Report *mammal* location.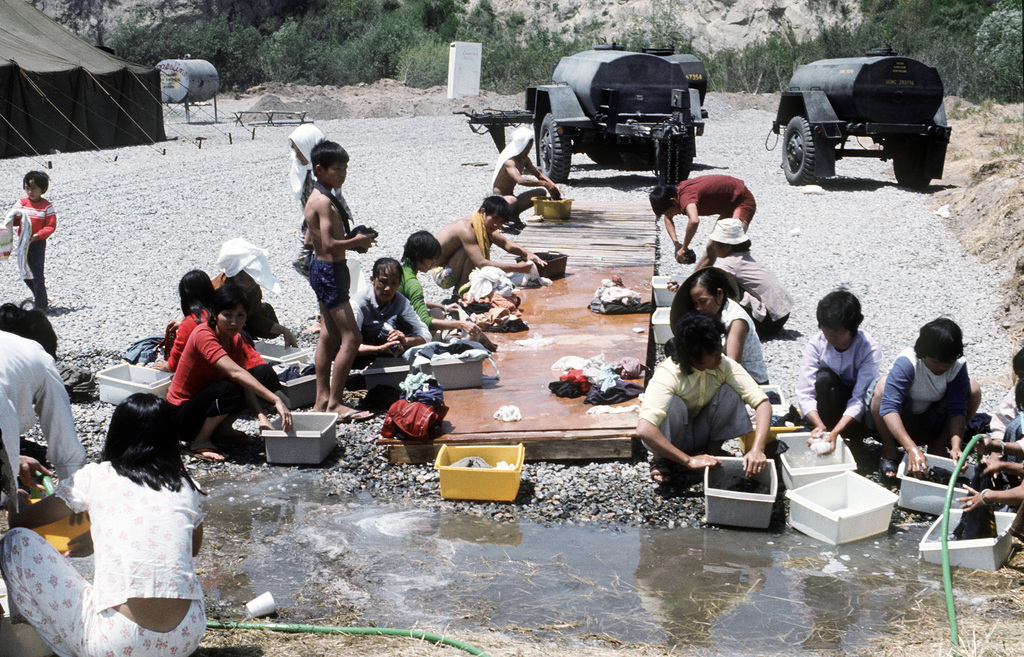
Report: 634, 310, 774, 486.
